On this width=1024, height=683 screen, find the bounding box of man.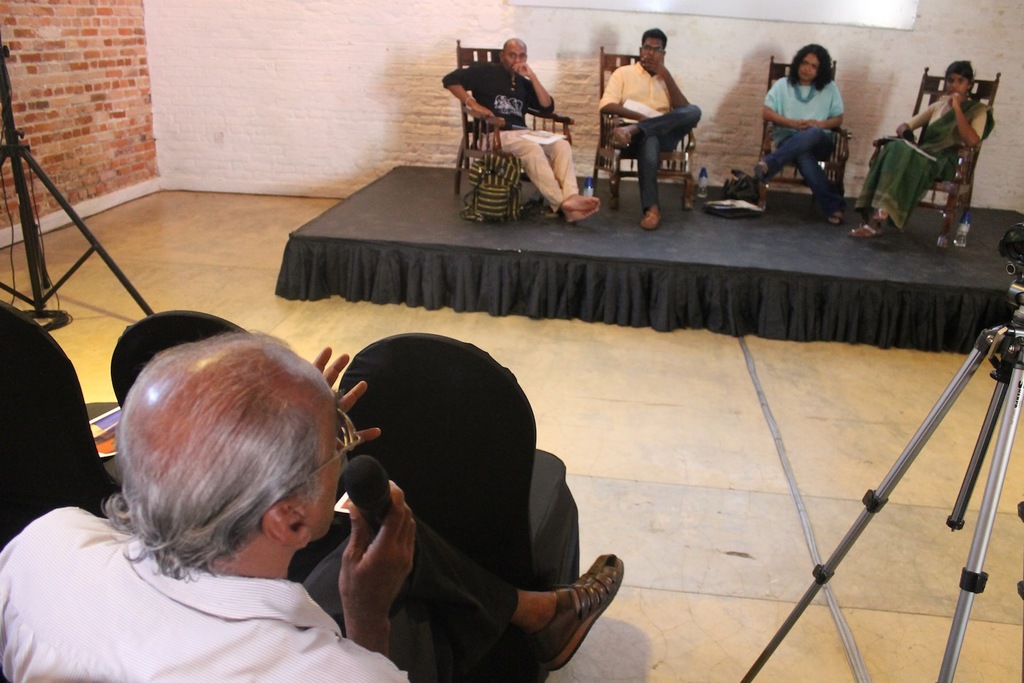
Bounding box: bbox(0, 329, 622, 682).
